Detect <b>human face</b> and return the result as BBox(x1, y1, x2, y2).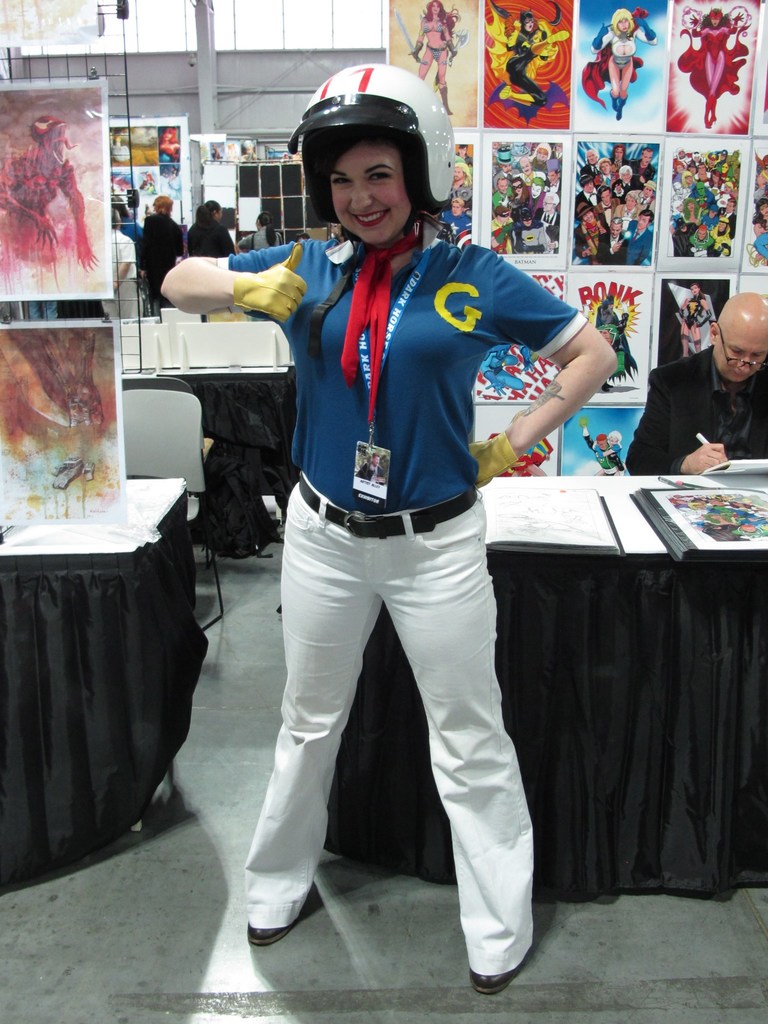
BBox(582, 209, 594, 225).
